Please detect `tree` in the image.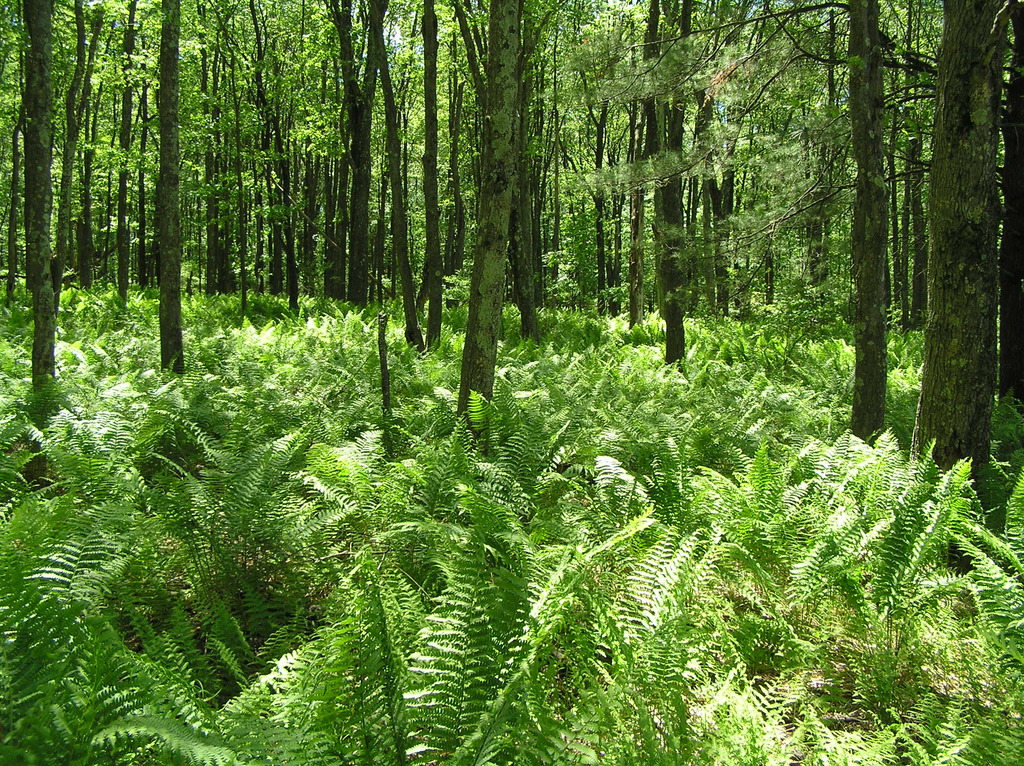
<bbox>454, 0, 541, 472</bbox>.
